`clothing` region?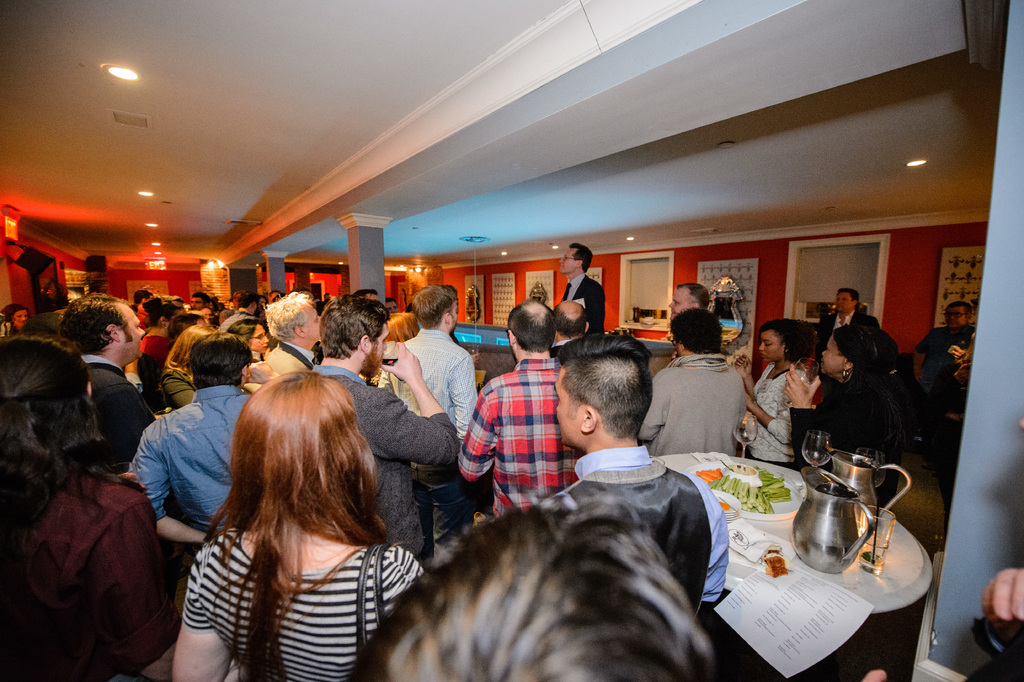
x1=378 y1=322 x2=485 y2=485
